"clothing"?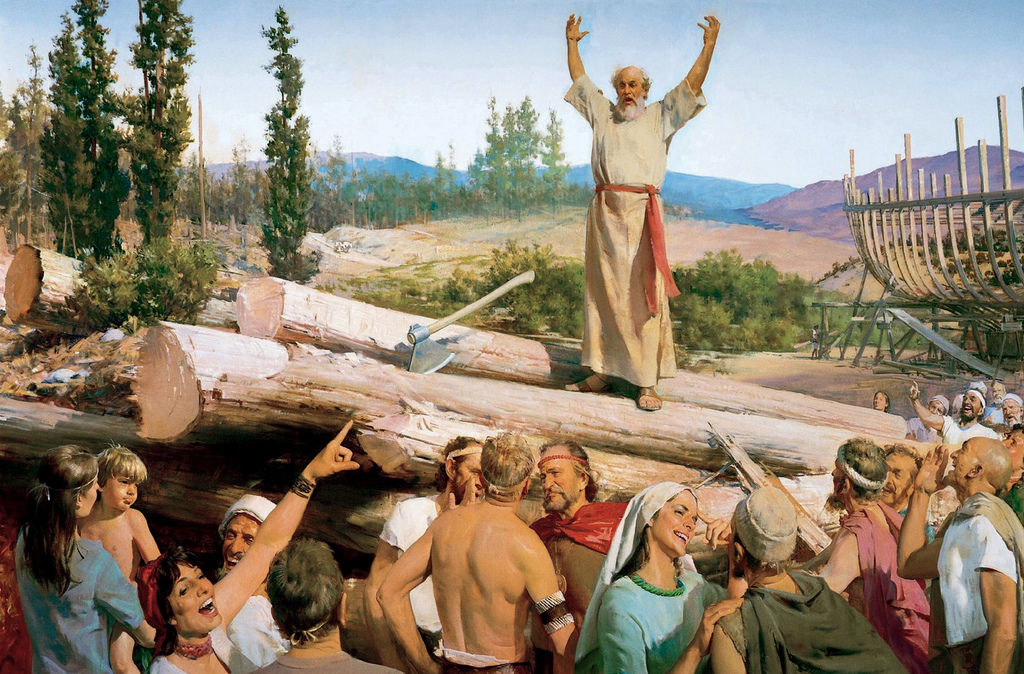
<region>974, 402, 1006, 430</region>
